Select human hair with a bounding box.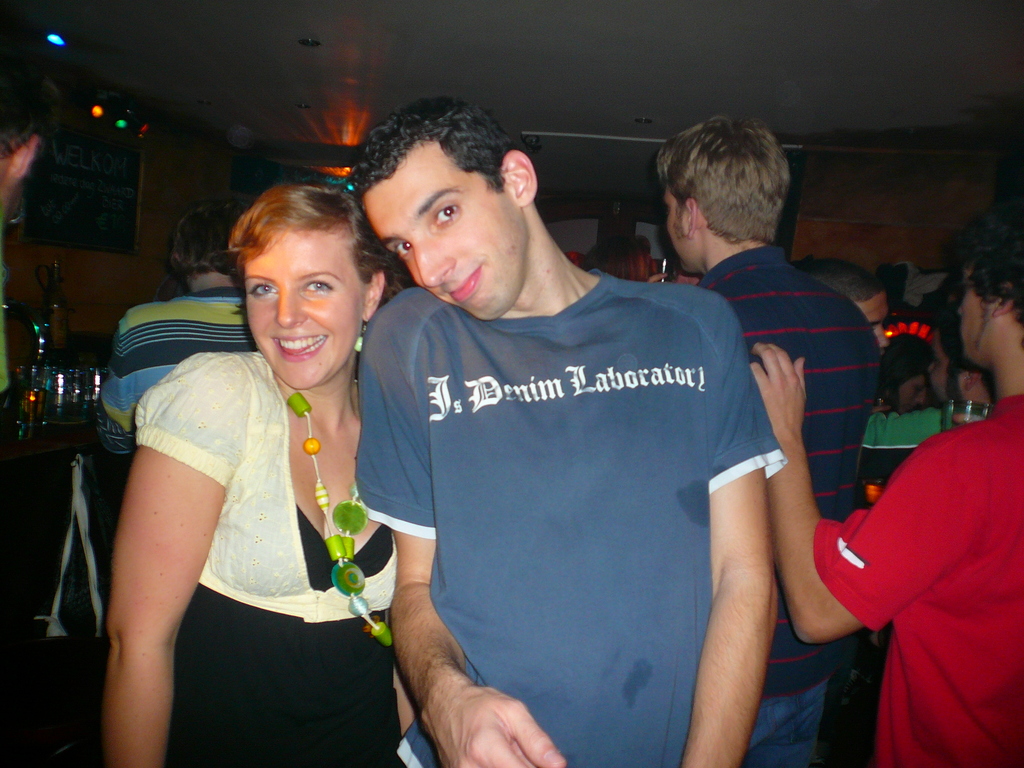
box=[651, 118, 797, 255].
